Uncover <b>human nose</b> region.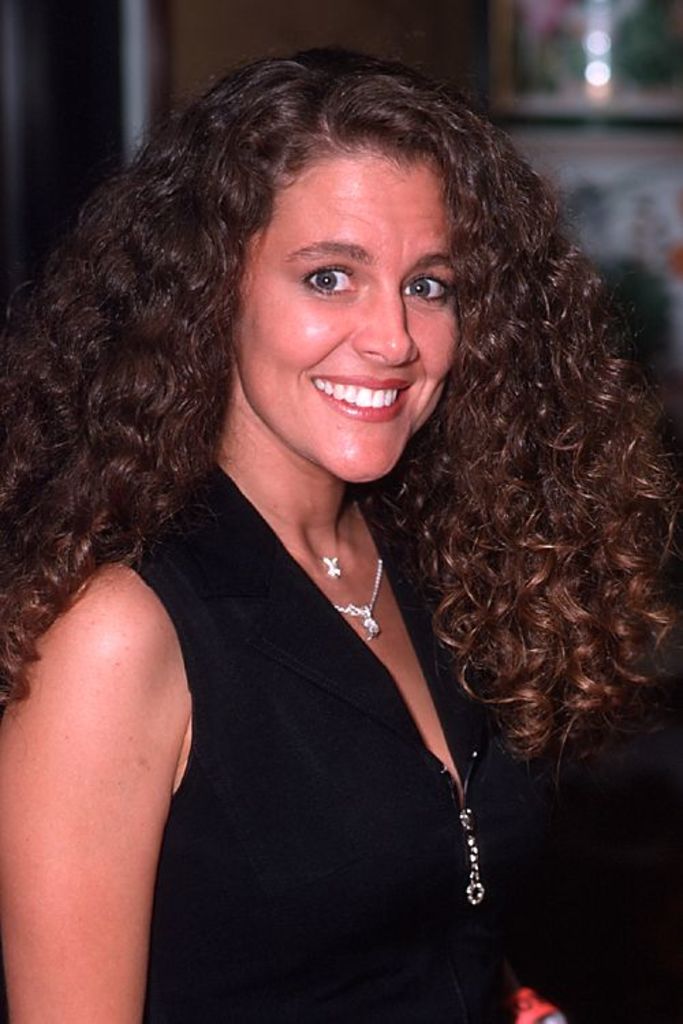
Uncovered: crop(350, 277, 423, 366).
